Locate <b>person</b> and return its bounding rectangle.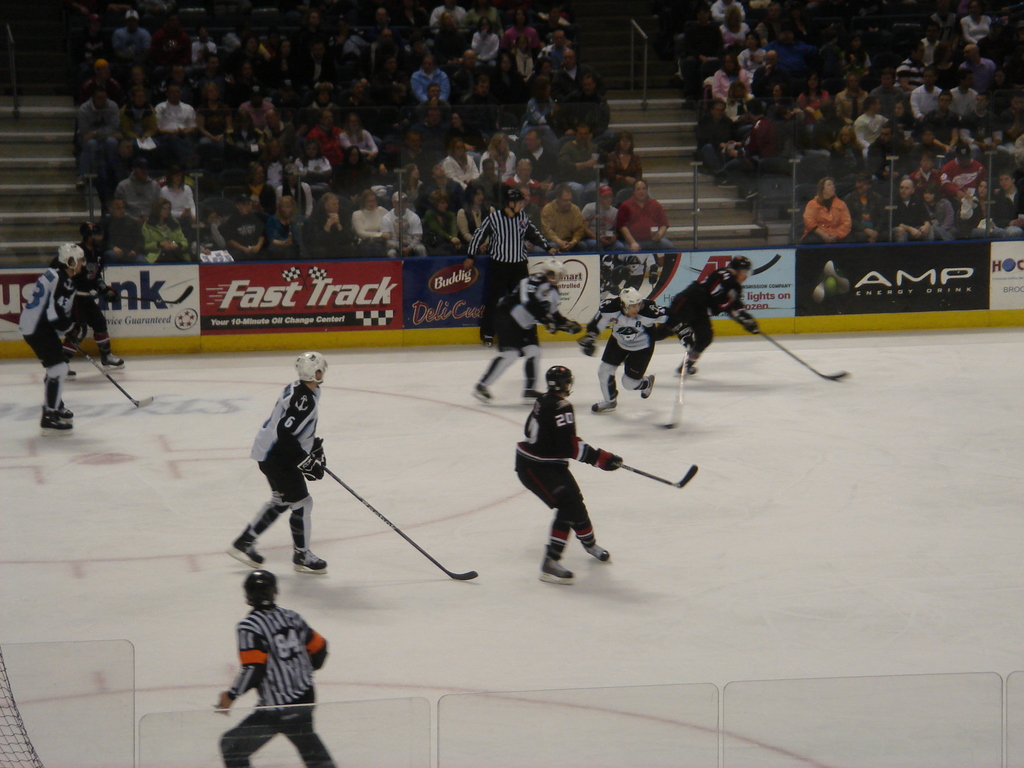
646/0/1023/241.
